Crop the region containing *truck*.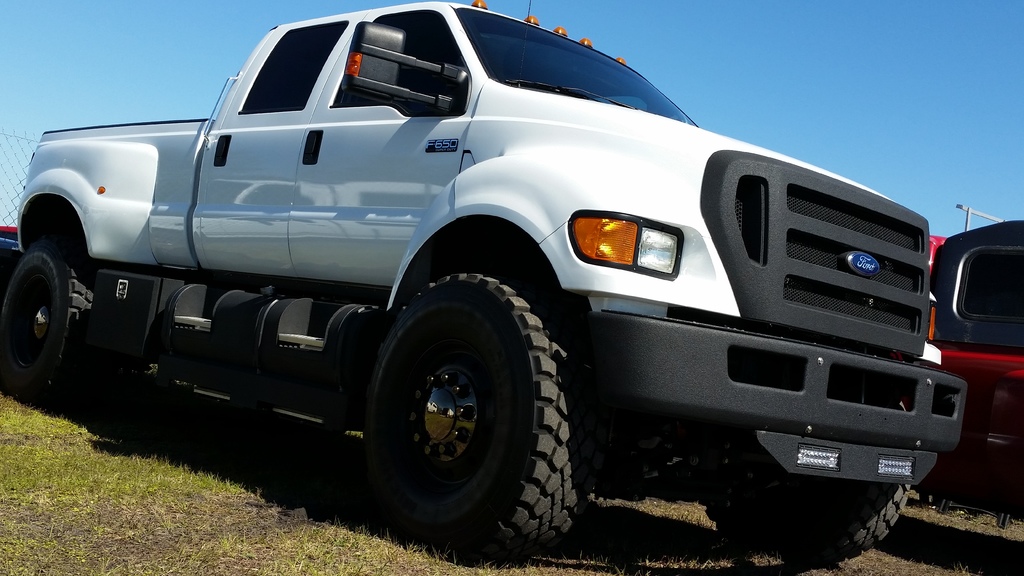
Crop region: 924, 202, 1023, 497.
